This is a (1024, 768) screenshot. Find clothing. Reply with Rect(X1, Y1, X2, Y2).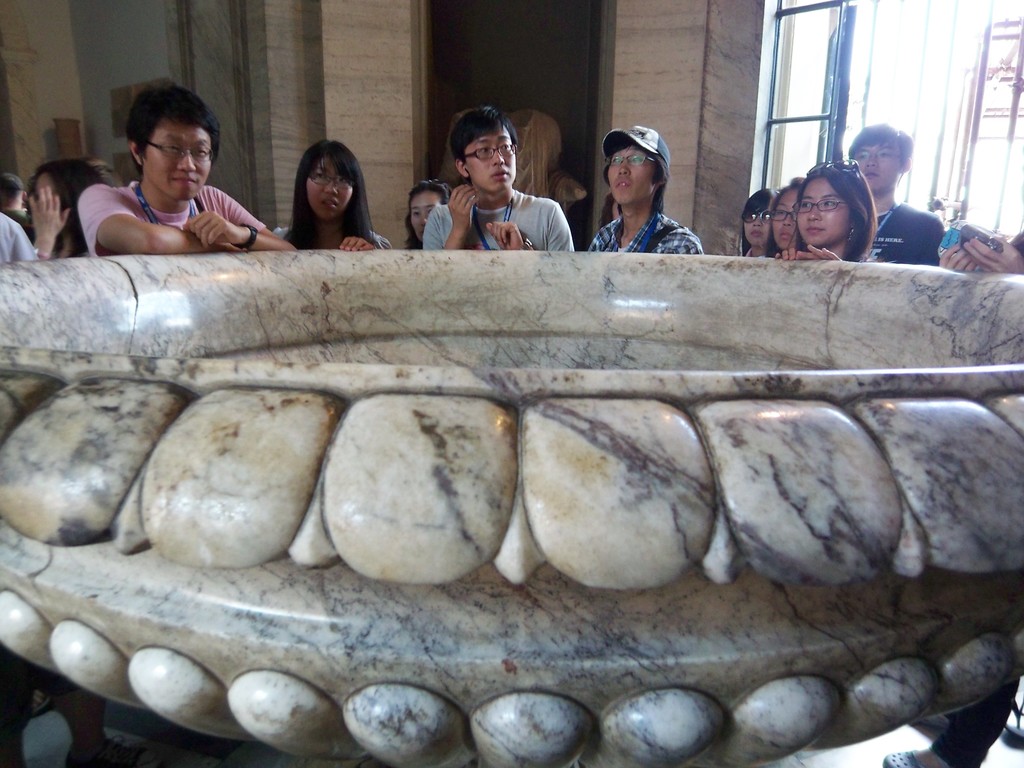
Rect(1016, 233, 1023, 260).
